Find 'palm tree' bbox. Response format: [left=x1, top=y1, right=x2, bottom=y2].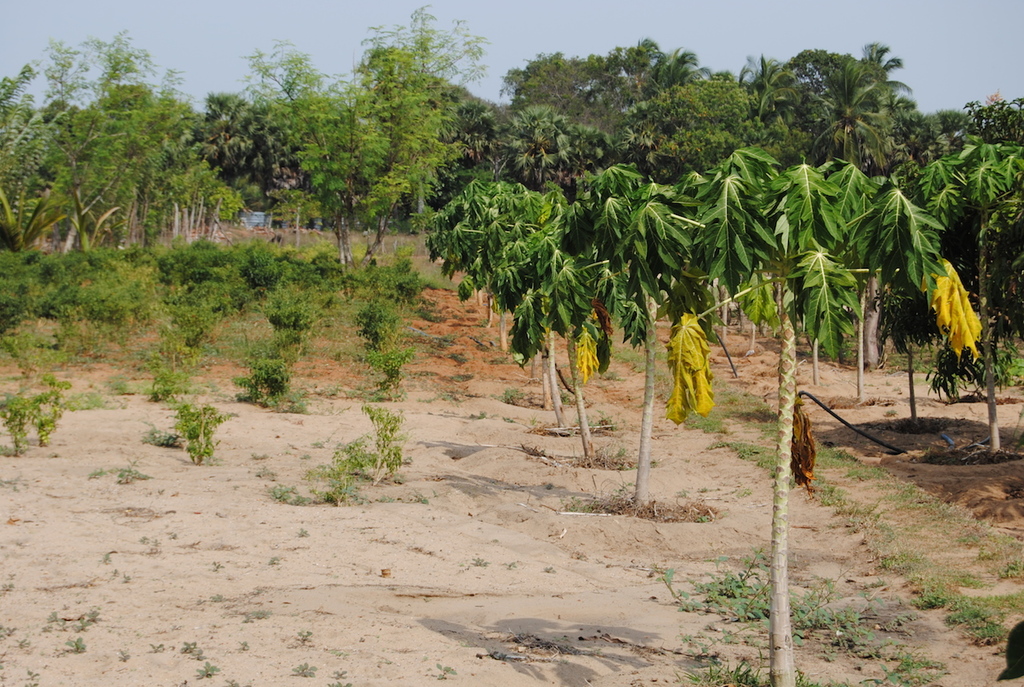
[left=644, top=109, right=708, bottom=188].
